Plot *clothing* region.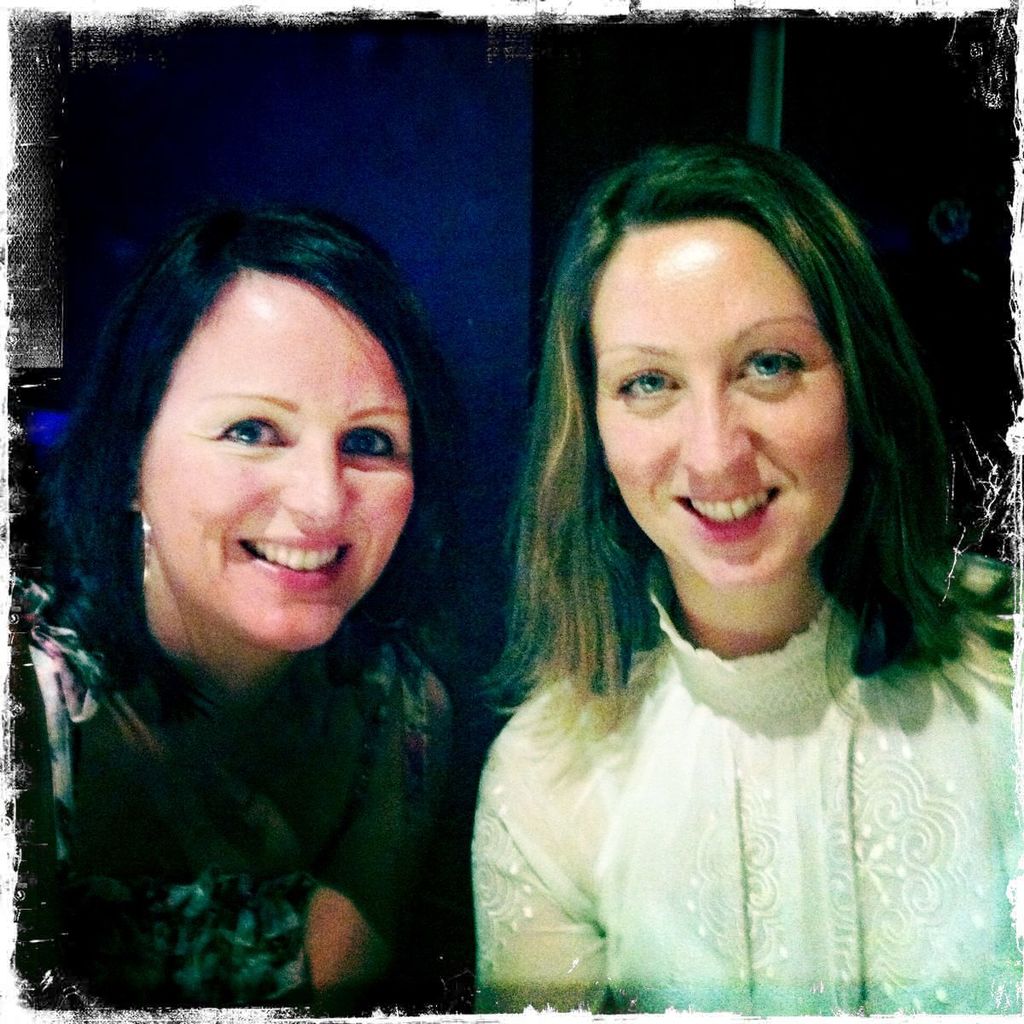
Plotted at l=473, t=552, r=1018, b=1009.
